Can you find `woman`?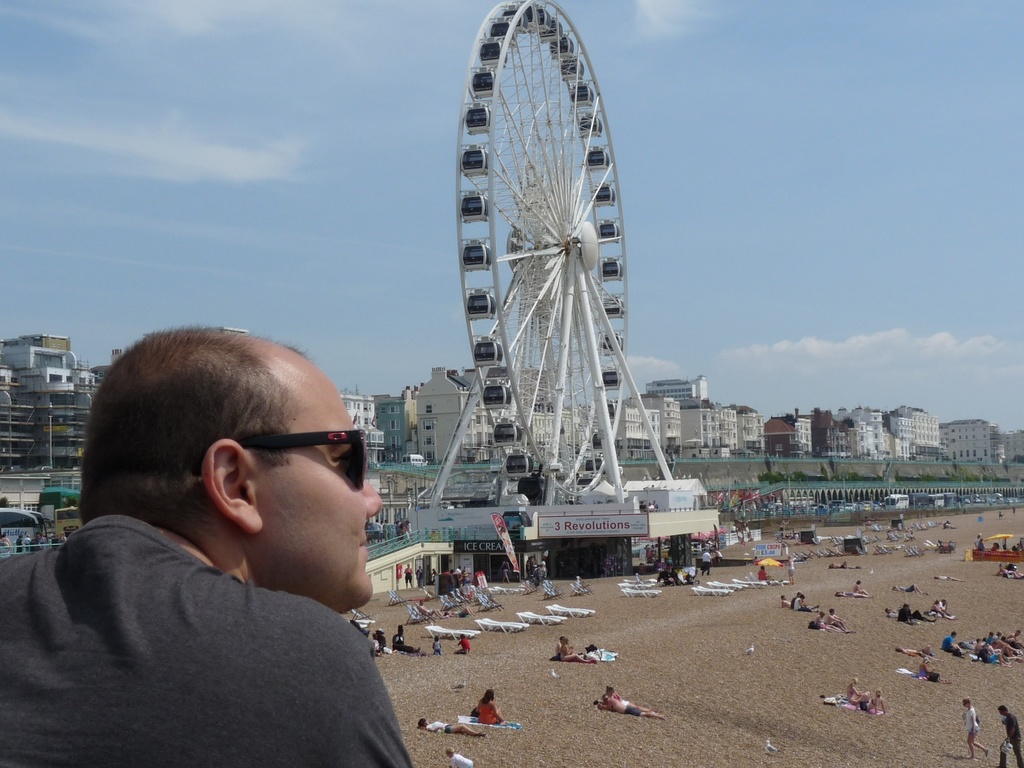
Yes, bounding box: rect(414, 564, 423, 589).
